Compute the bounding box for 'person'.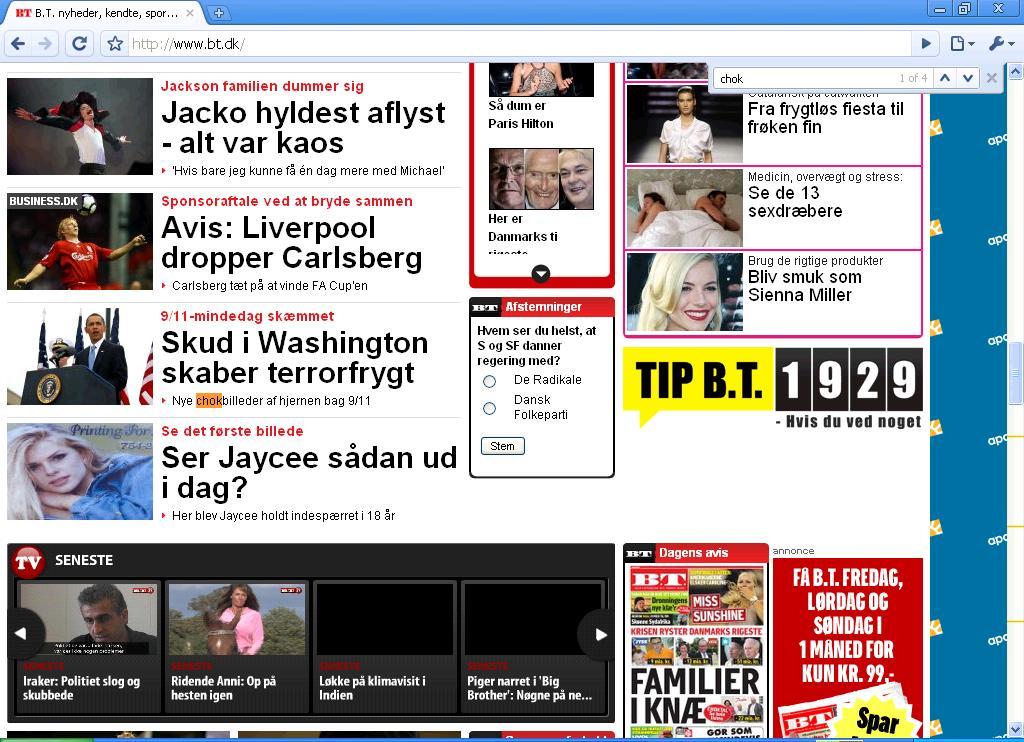
bbox=[76, 589, 153, 645].
